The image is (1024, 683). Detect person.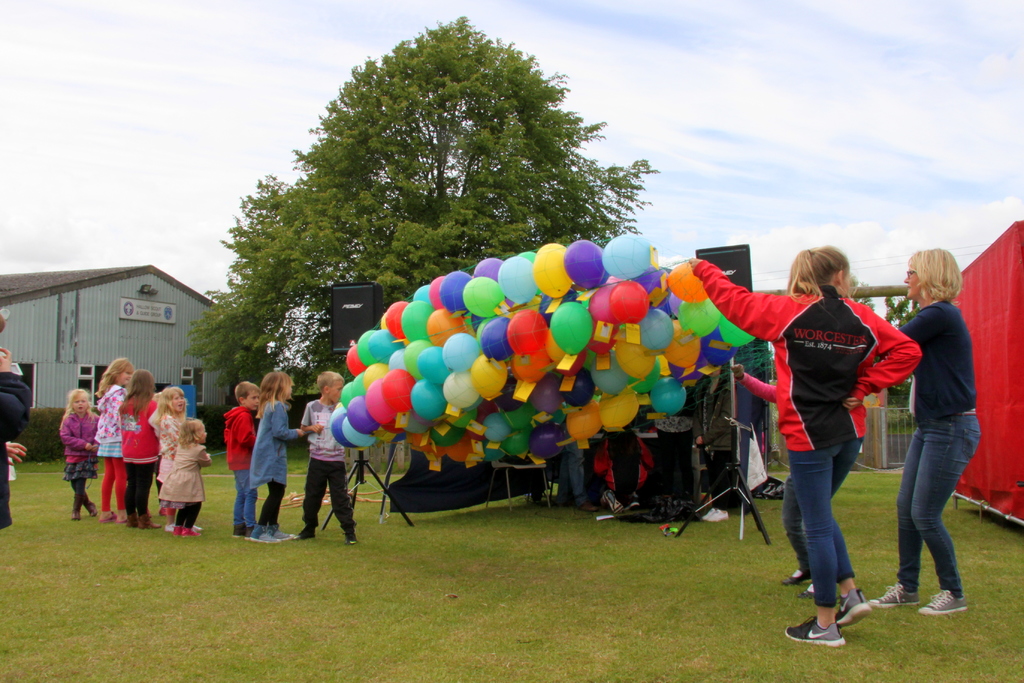
Detection: 284, 371, 366, 547.
